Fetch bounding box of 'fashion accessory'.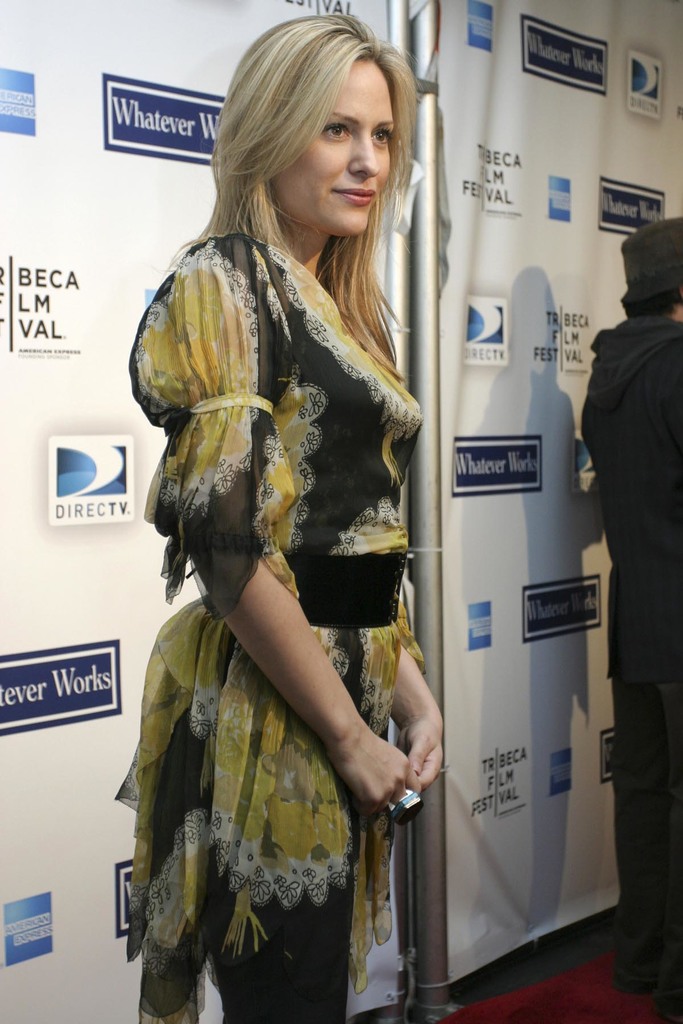
Bbox: left=274, top=545, right=422, bottom=631.
